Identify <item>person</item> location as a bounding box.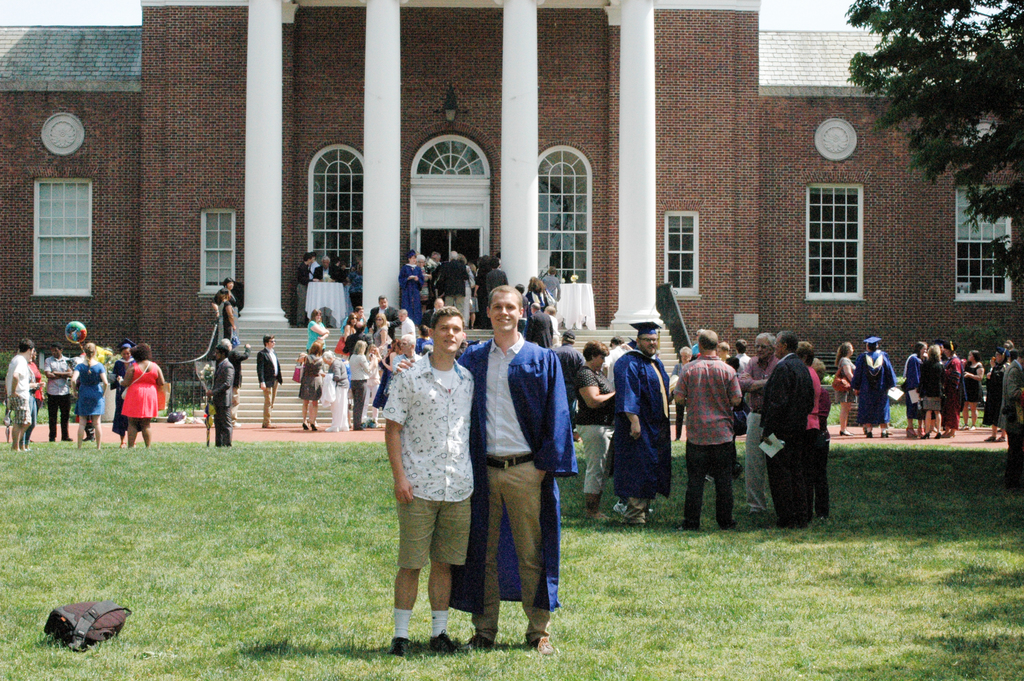
[381,310,474,646].
